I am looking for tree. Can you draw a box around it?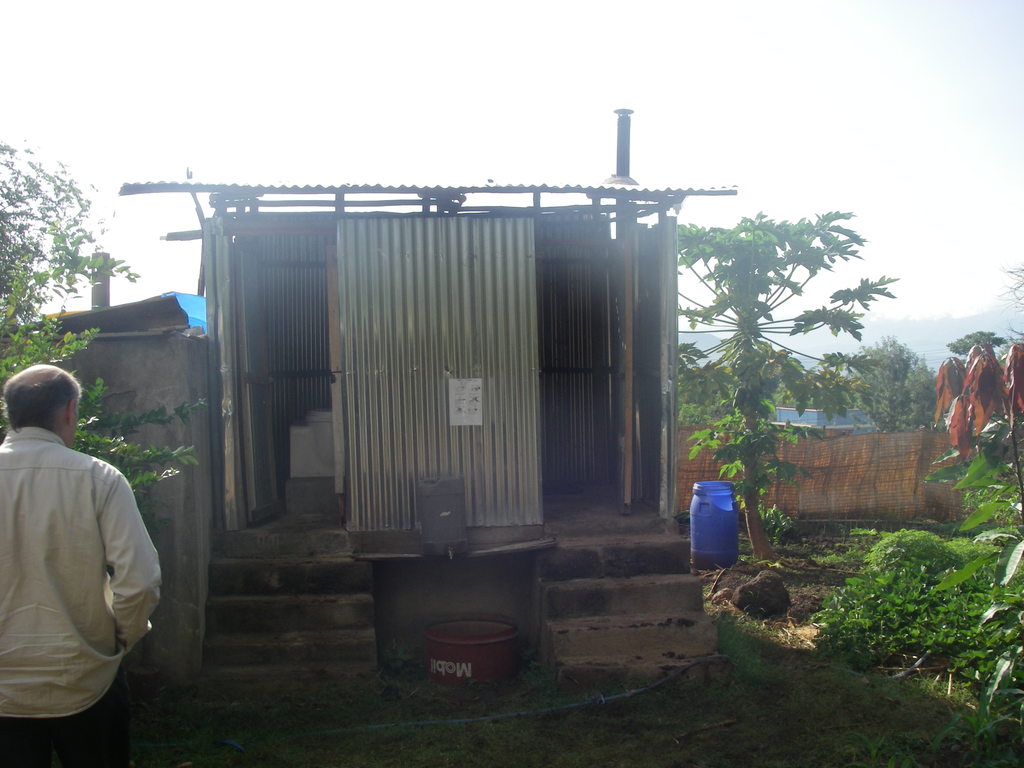
Sure, the bounding box is (987,261,1023,353).
